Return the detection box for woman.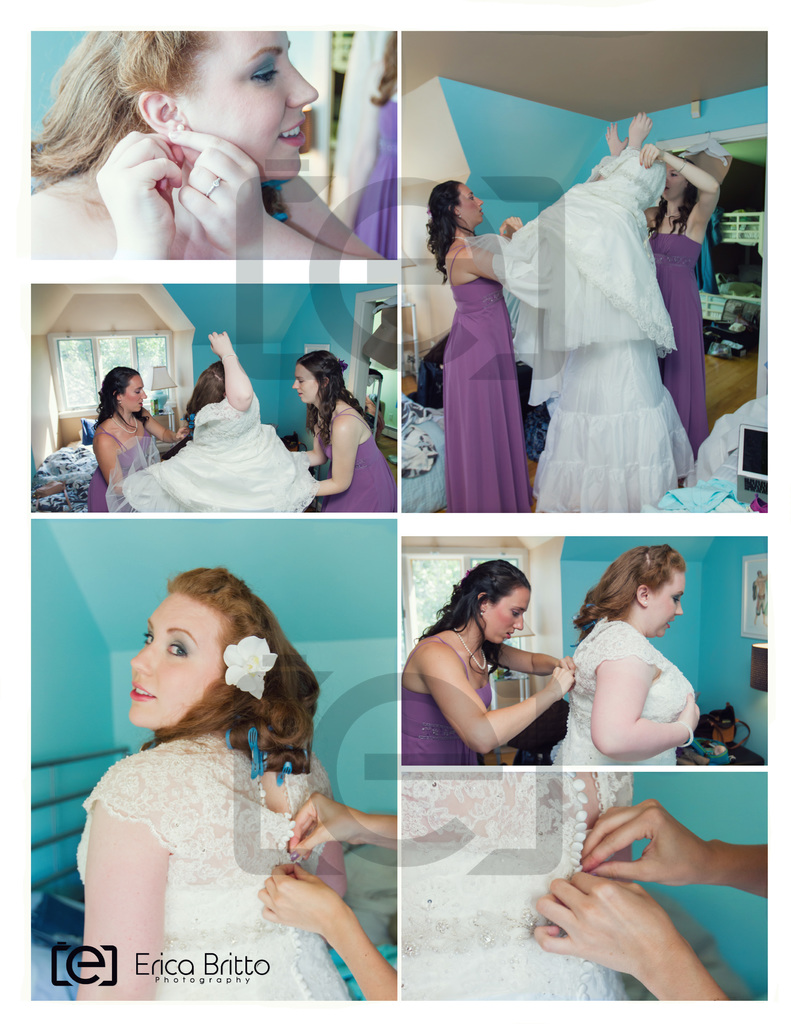
box=[398, 554, 579, 769].
